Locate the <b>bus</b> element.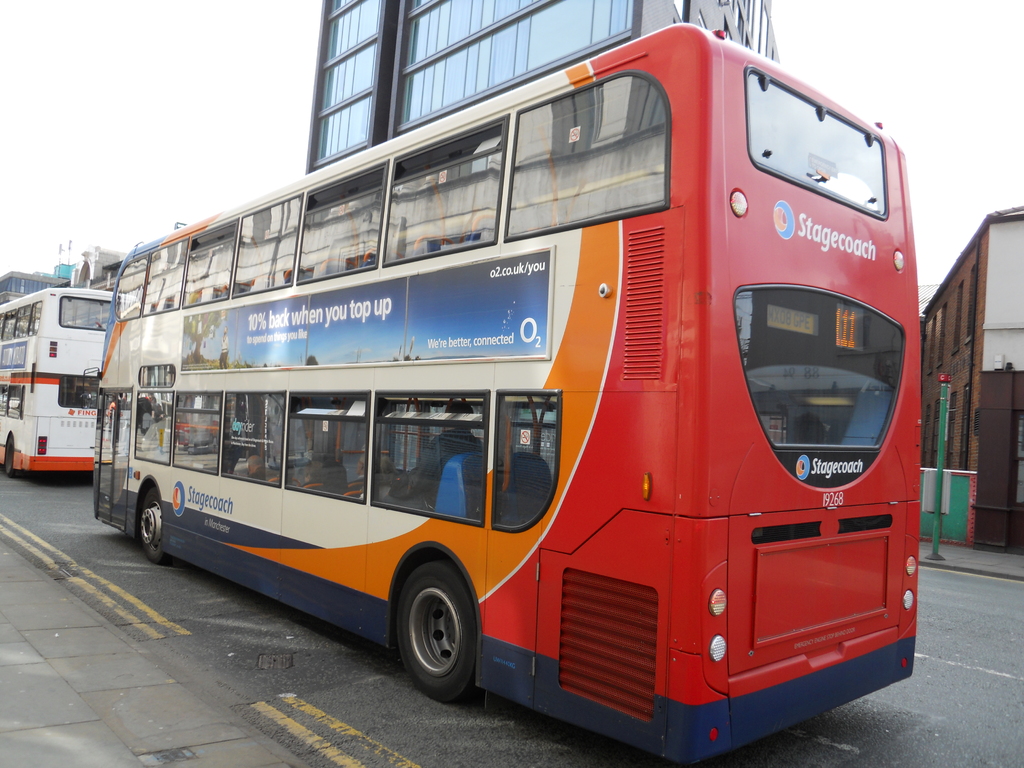
Element bbox: [left=86, top=10, right=922, bottom=764].
